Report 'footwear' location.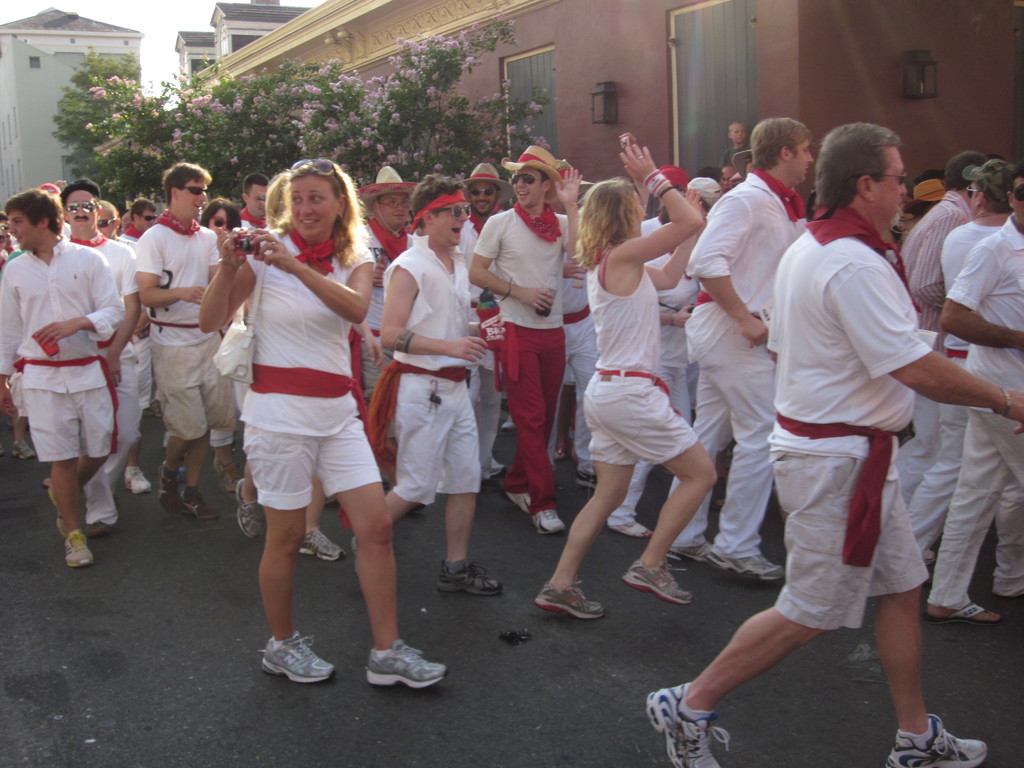
Report: x1=505 y1=495 x2=532 y2=512.
